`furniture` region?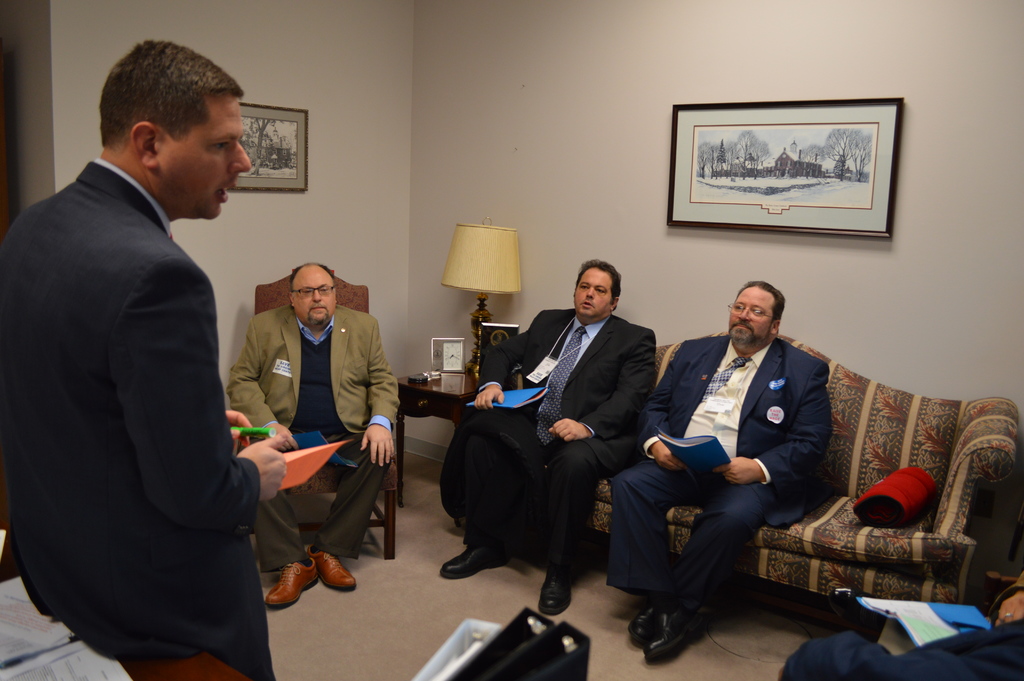
236:274:394:561
